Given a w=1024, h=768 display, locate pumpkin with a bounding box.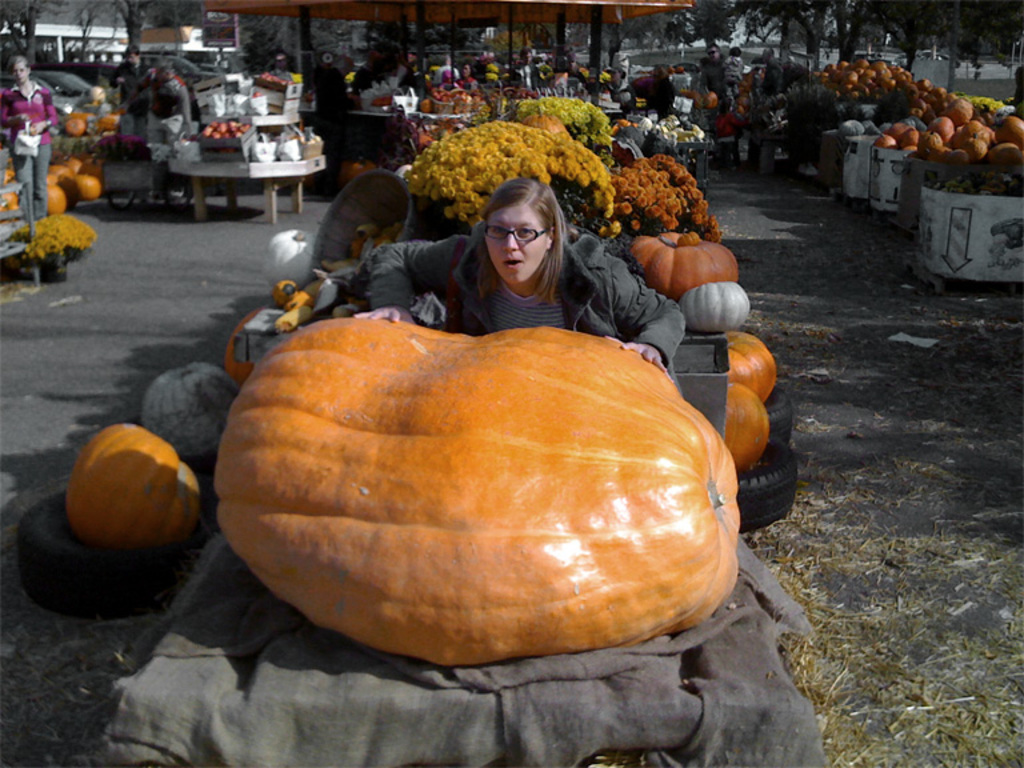
Located: bbox=(71, 169, 103, 201).
